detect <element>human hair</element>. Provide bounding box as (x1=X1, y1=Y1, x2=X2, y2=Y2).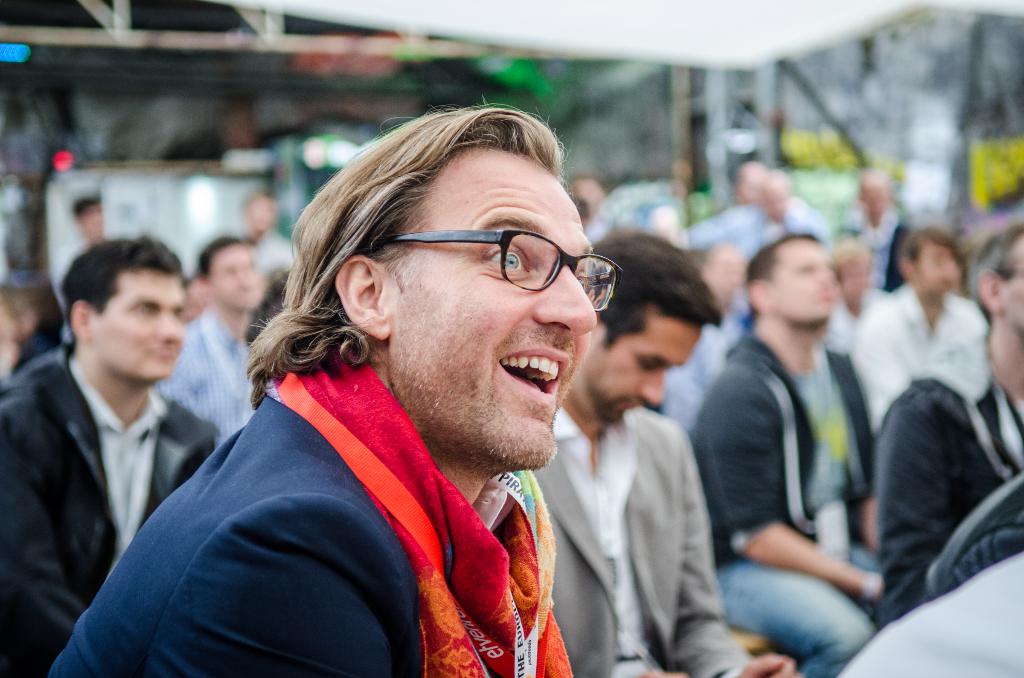
(x1=974, y1=226, x2=1023, y2=324).
